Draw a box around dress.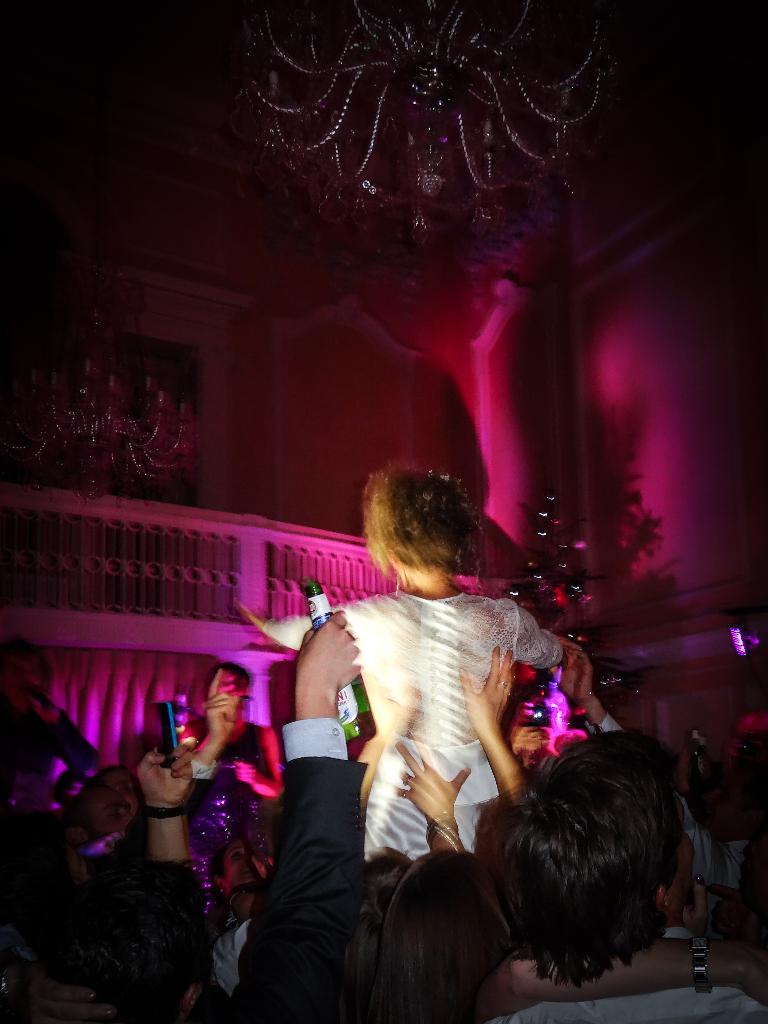
locate(336, 592, 578, 874).
